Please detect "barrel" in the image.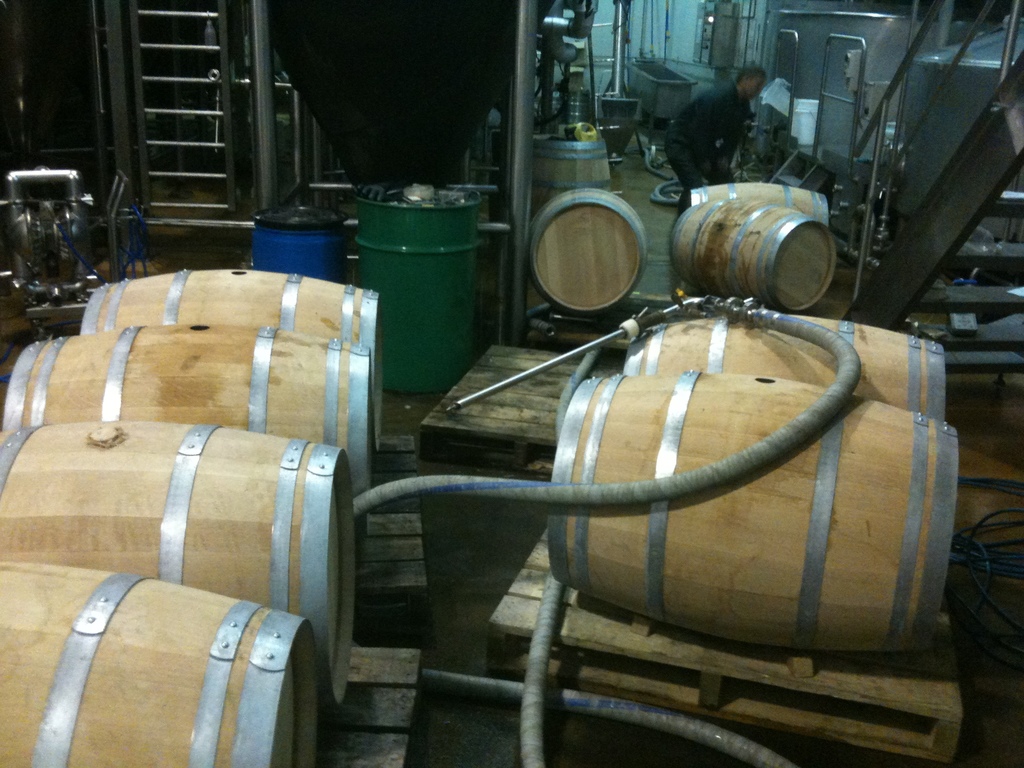
box(4, 322, 372, 492).
